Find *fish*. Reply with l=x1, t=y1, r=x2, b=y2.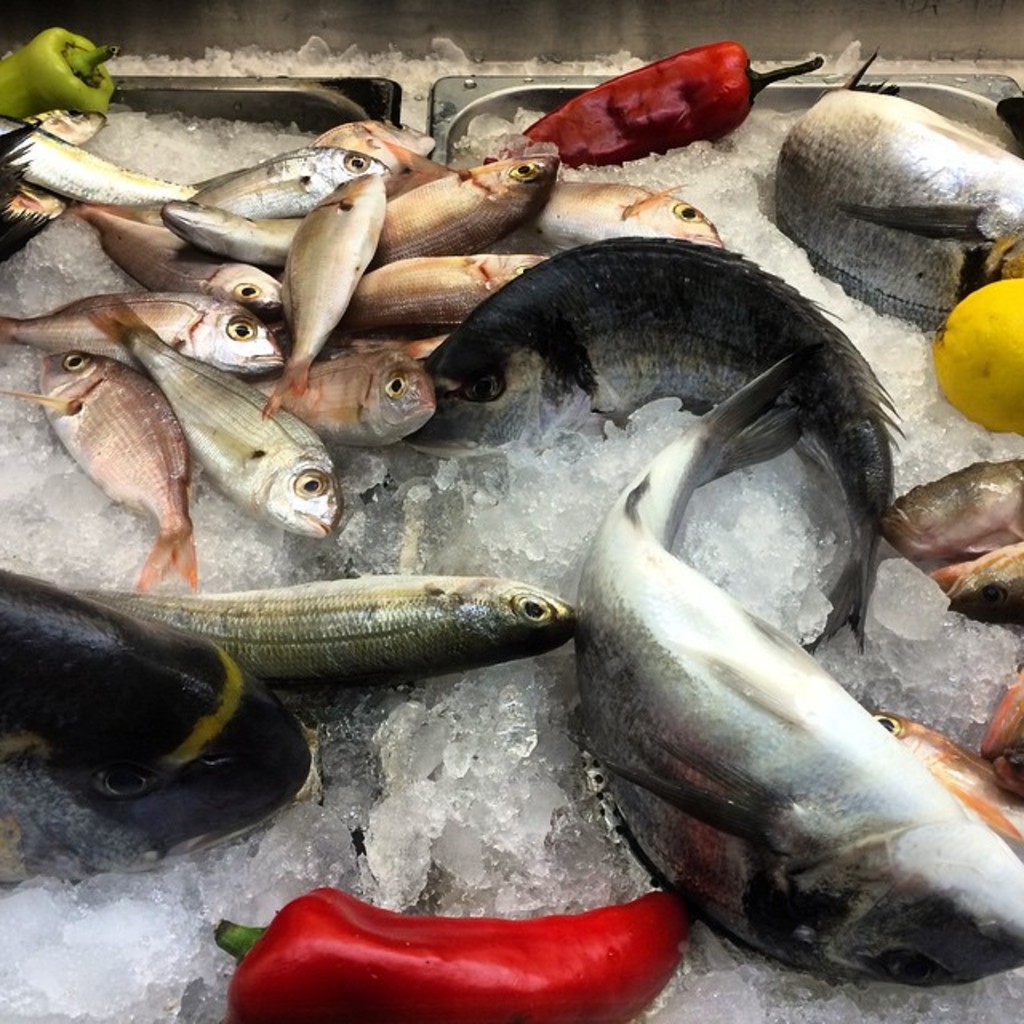
l=418, t=218, r=904, b=670.
